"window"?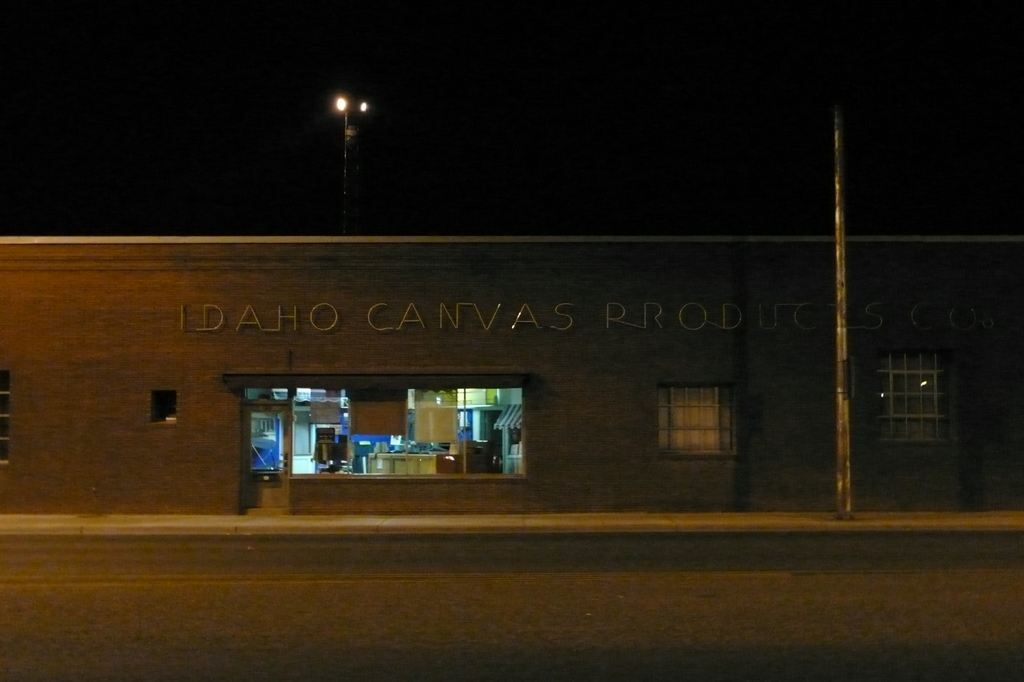
select_region(650, 387, 729, 453)
